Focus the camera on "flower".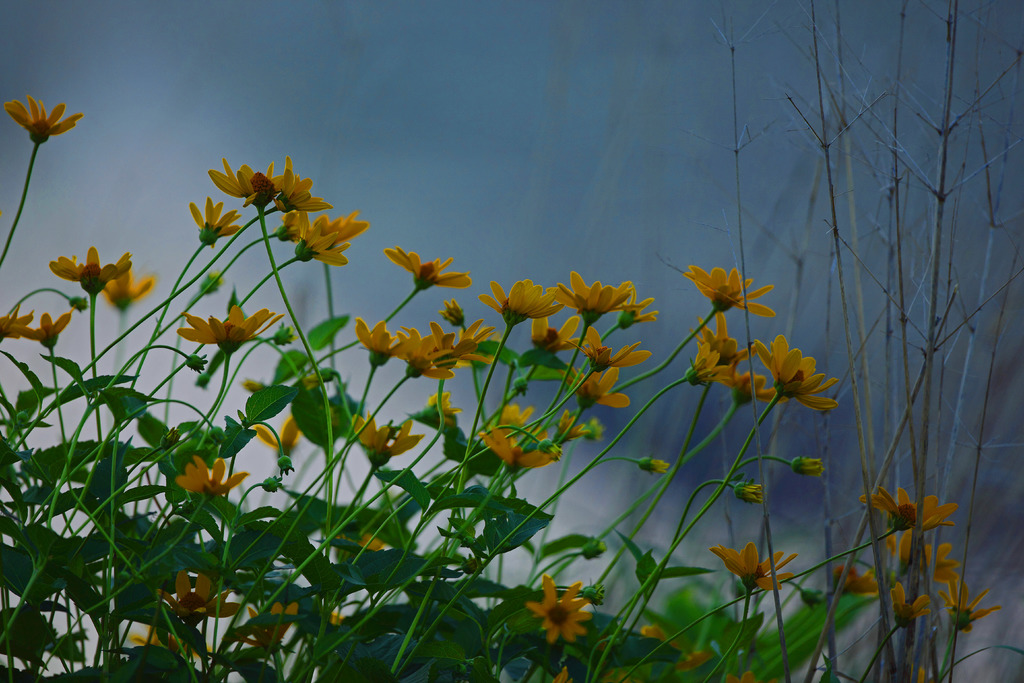
Focus region: 672/652/705/674.
